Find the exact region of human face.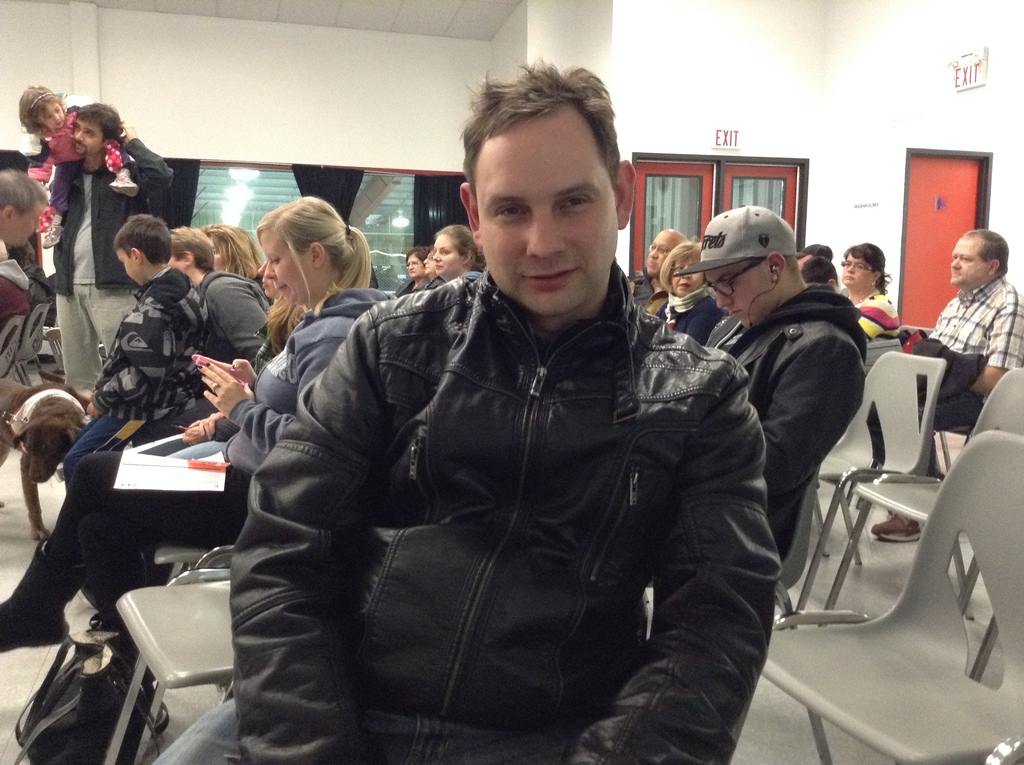
Exact region: l=70, t=120, r=105, b=159.
